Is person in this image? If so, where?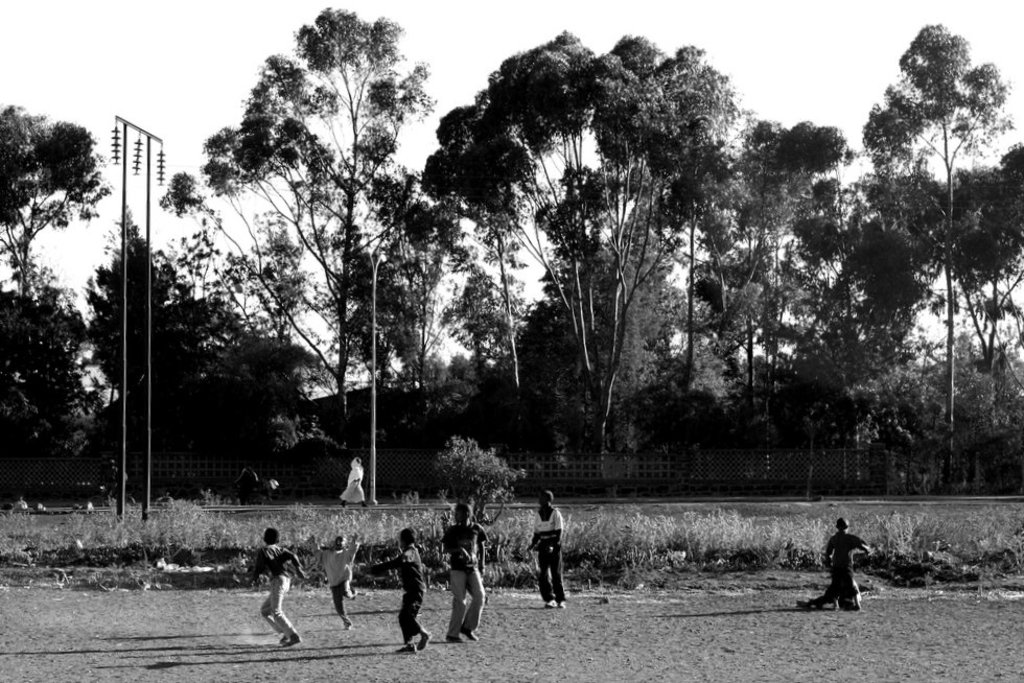
Yes, at {"left": 447, "top": 507, "right": 481, "bottom": 647}.
